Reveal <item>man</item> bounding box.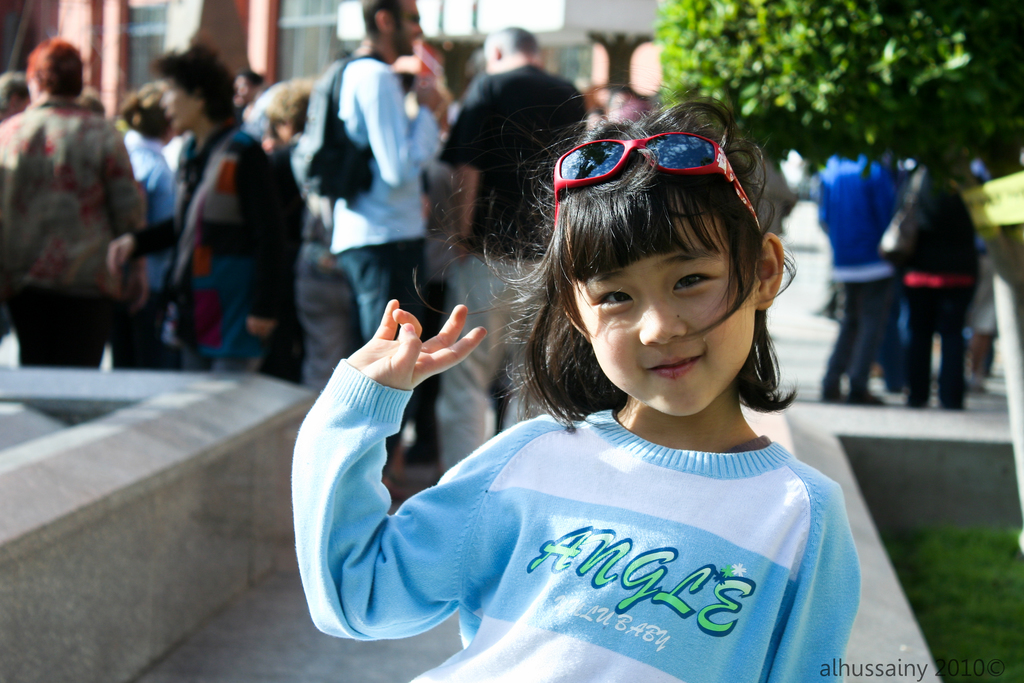
Revealed: l=887, t=167, r=978, b=410.
